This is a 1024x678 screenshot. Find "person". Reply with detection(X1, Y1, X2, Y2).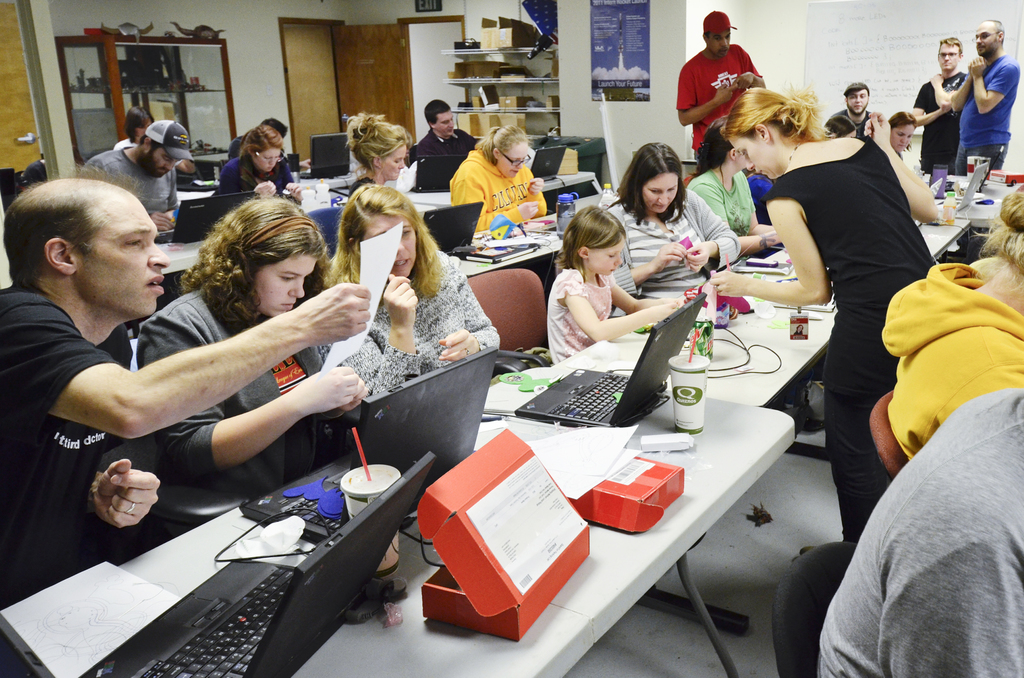
detection(675, 11, 767, 163).
